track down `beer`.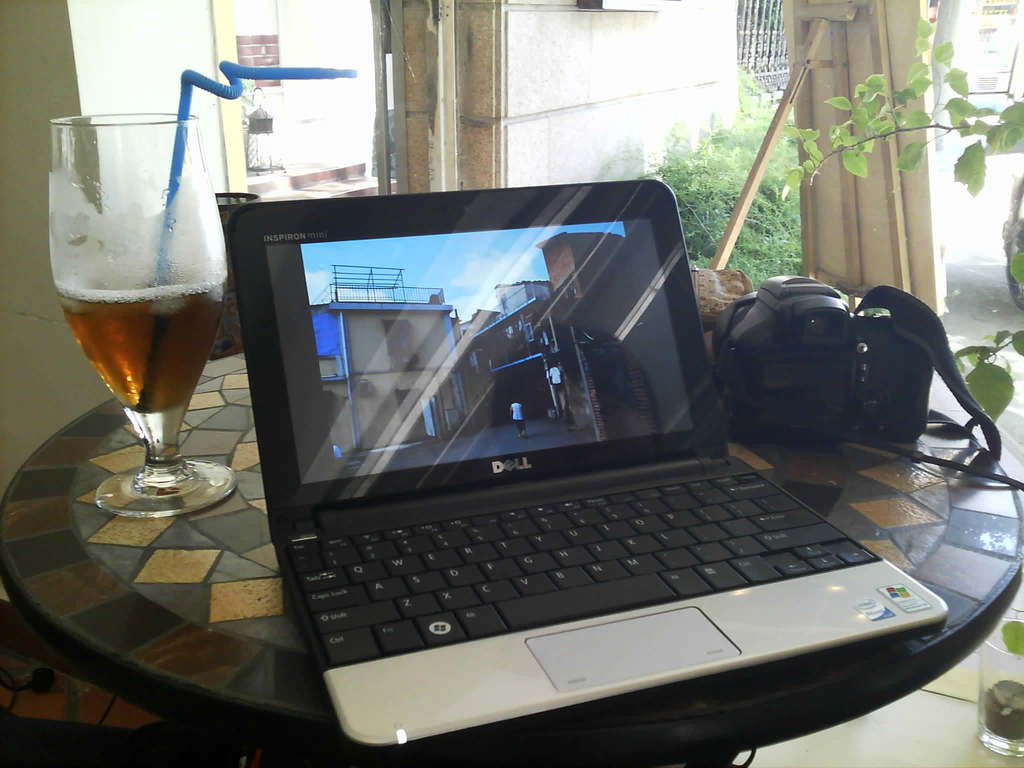
Tracked to bbox(44, 102, 229, 524).
